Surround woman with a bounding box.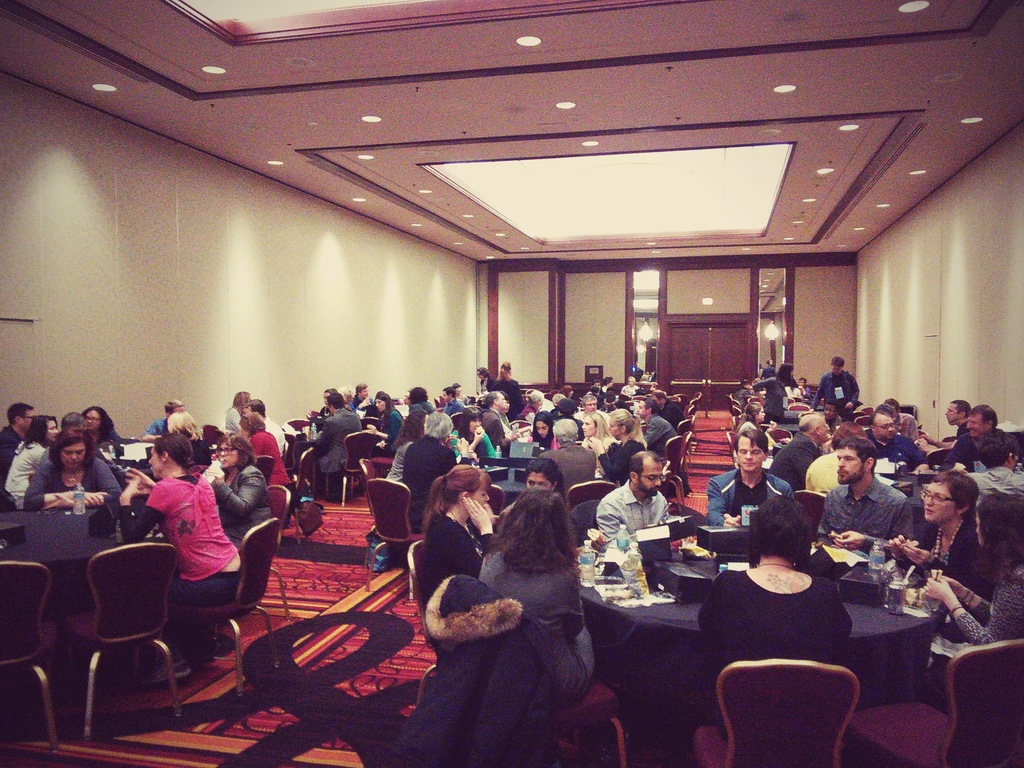
[left=356, top=394, right=411, bottom=492].
